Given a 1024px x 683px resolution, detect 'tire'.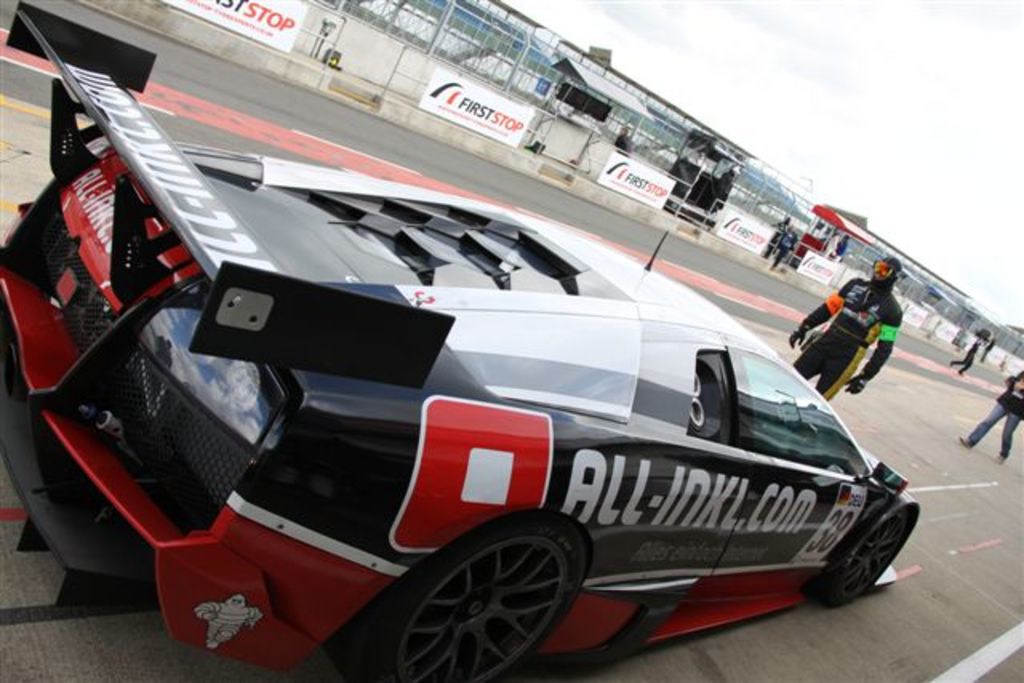
Rect(819, 507, 902, 609).
